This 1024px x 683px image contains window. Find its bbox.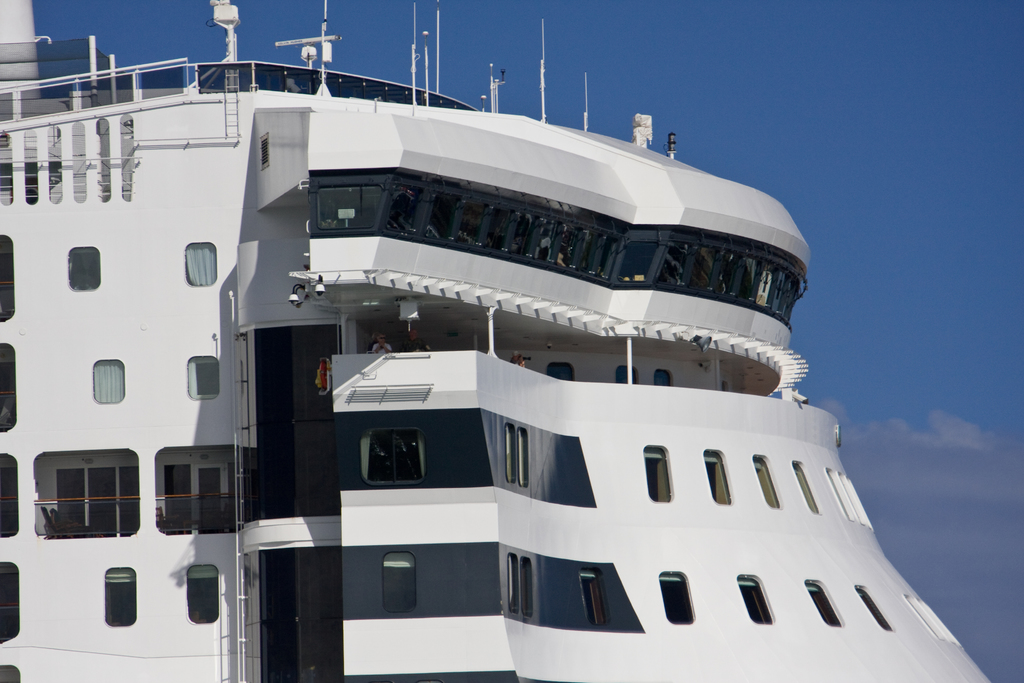
(left=93, top=359, right=124, bottom=403).
